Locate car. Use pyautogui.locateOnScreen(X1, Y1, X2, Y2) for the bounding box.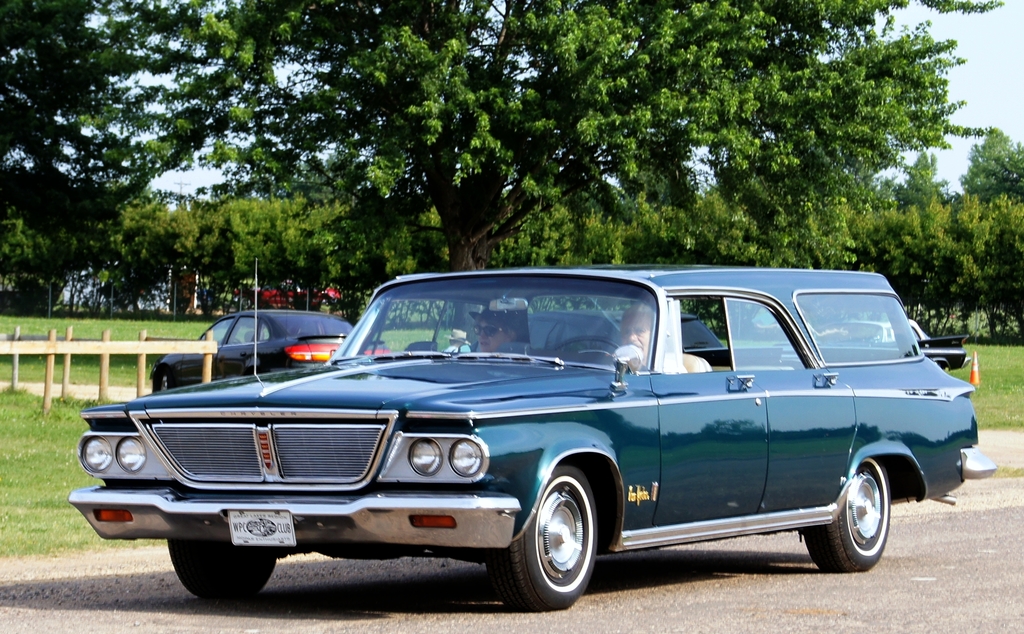
pyautogui.locateOnScreen(90, 271, 965, 605).
